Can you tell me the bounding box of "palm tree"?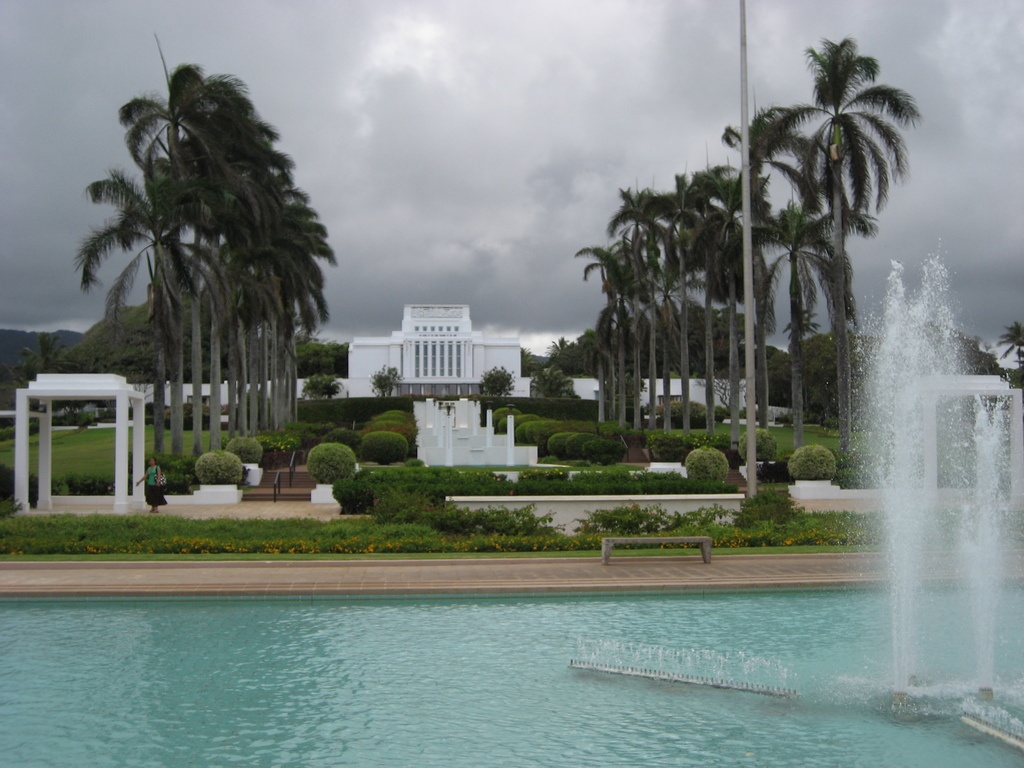
{"x1": 250, "y1": 168, "x2": 308, "y2": 381}.
